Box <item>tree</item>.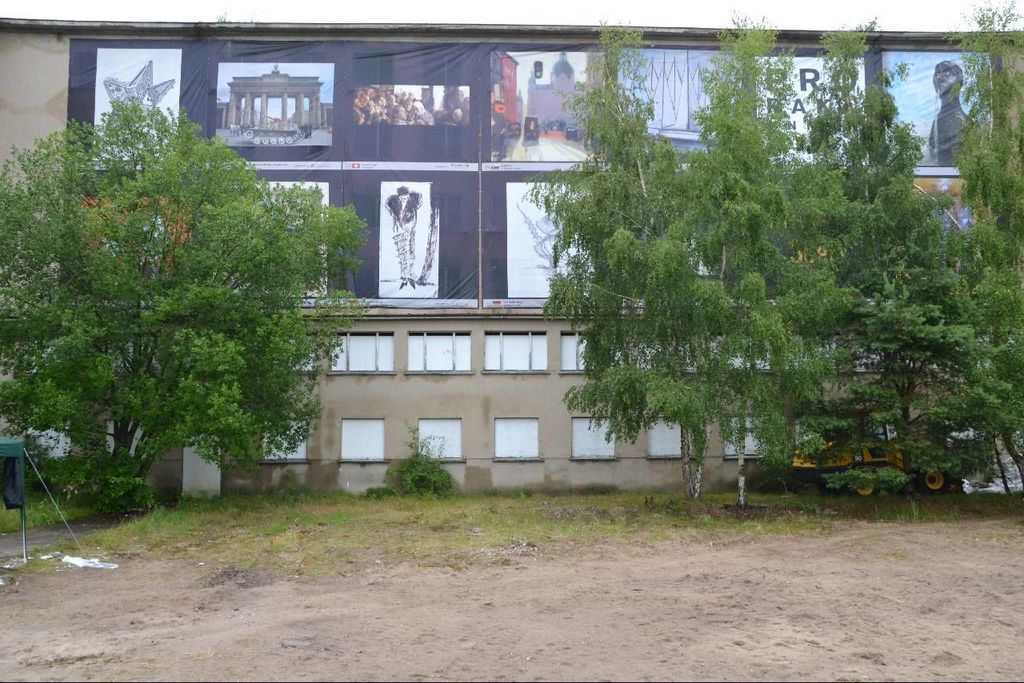
<region>519, 18, 1023, 510</region>.
